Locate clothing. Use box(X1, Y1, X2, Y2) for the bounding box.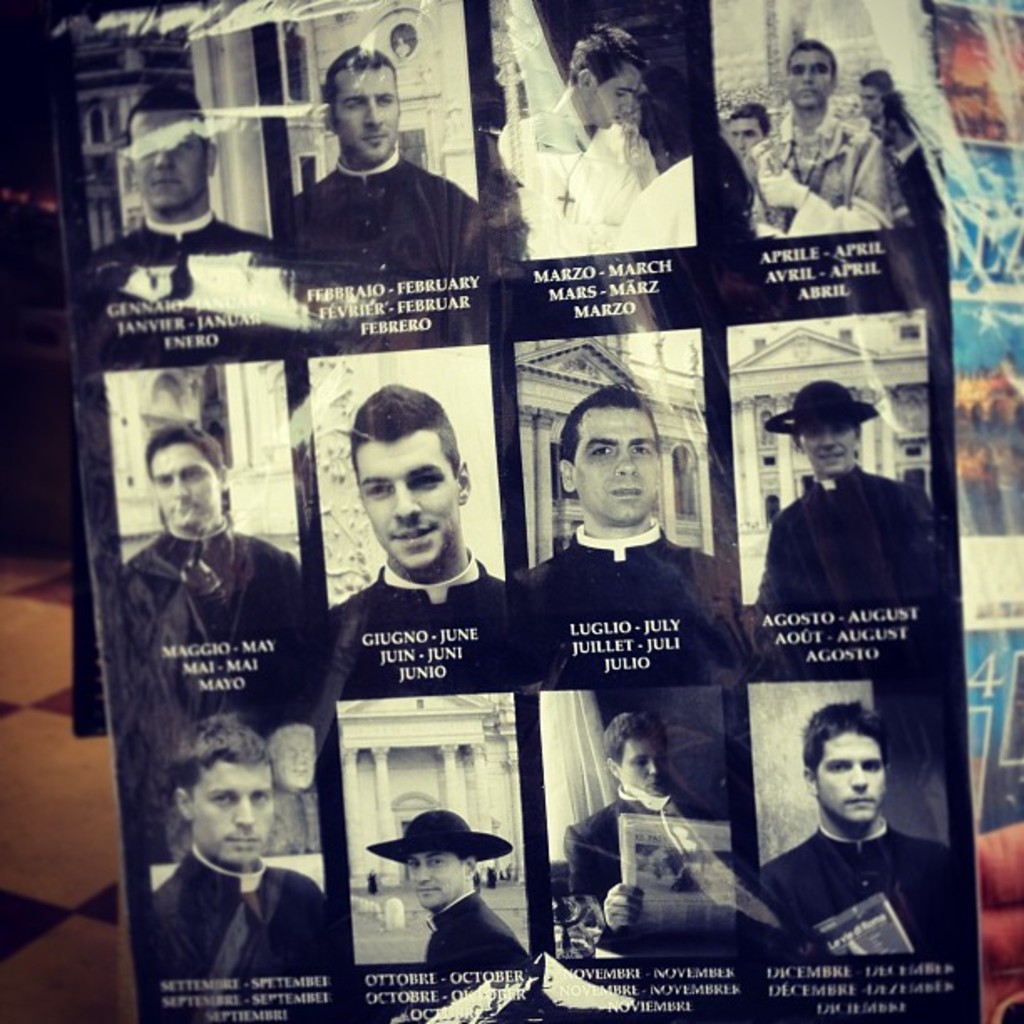
box(852, 104, 927, 251).
